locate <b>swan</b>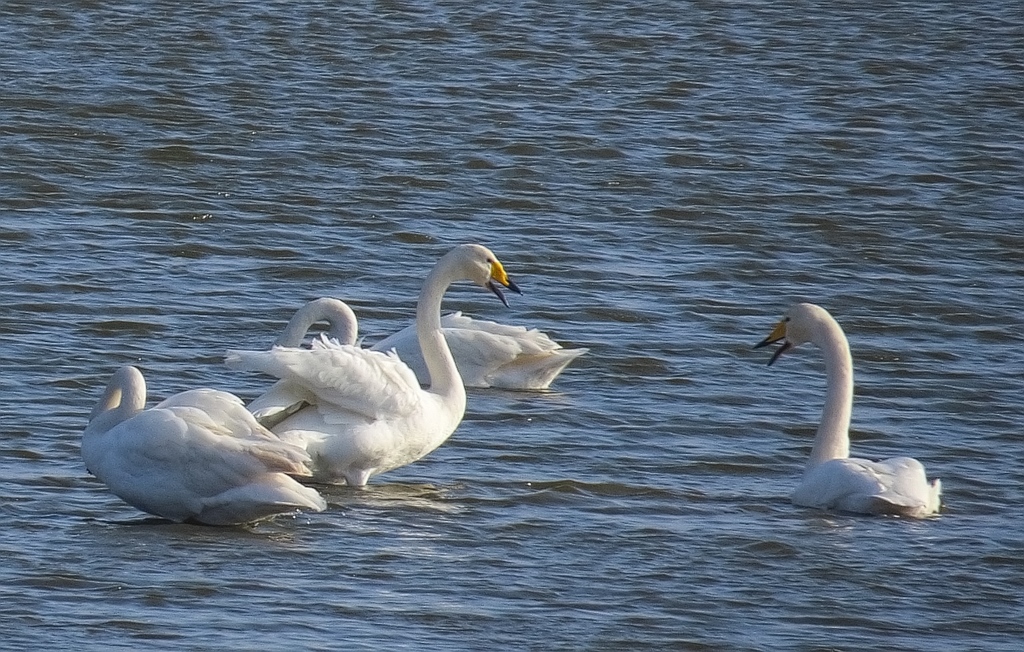
[276,295,591,392]
